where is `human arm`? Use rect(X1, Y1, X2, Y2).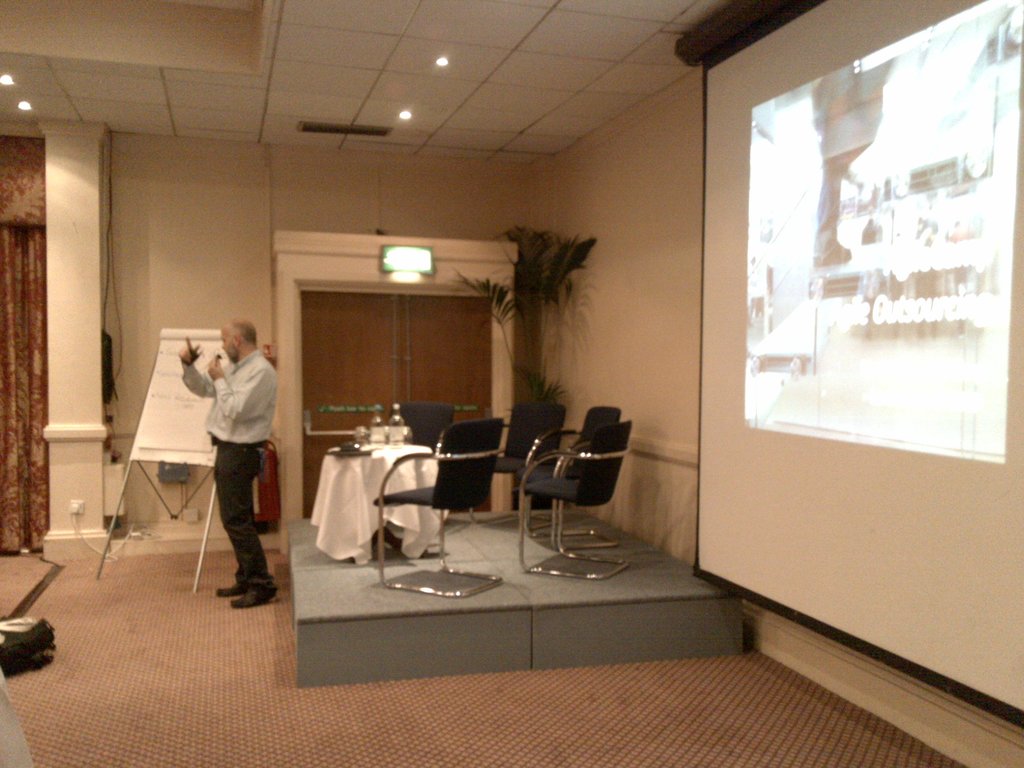
rect(182, 332, 218, 398).
